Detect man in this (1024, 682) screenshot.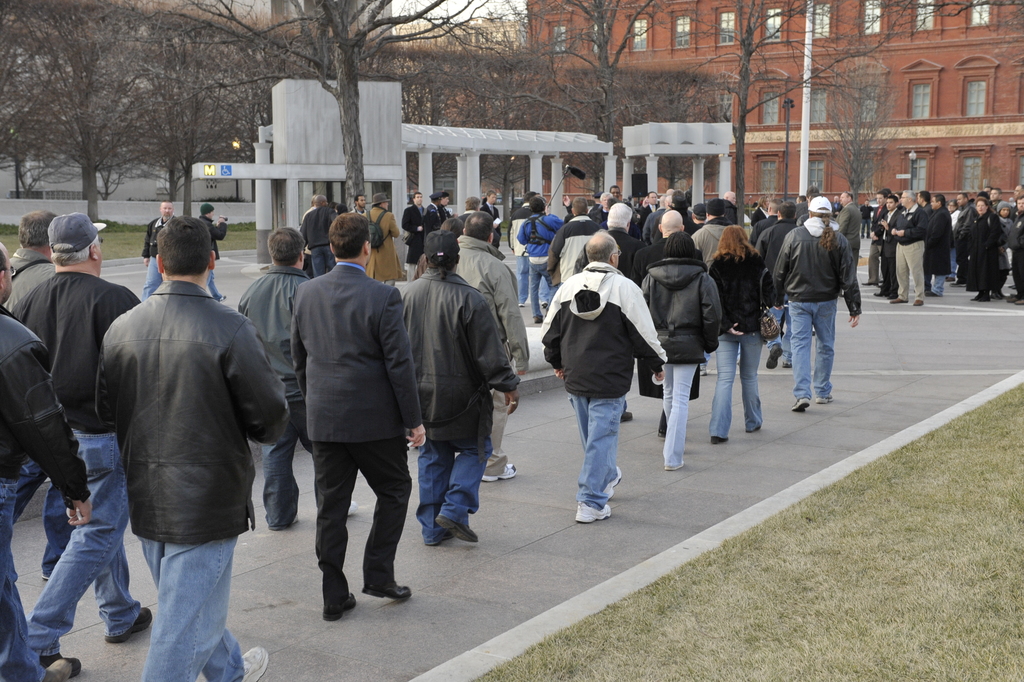
Detection: (546, 232, 670, 511).
